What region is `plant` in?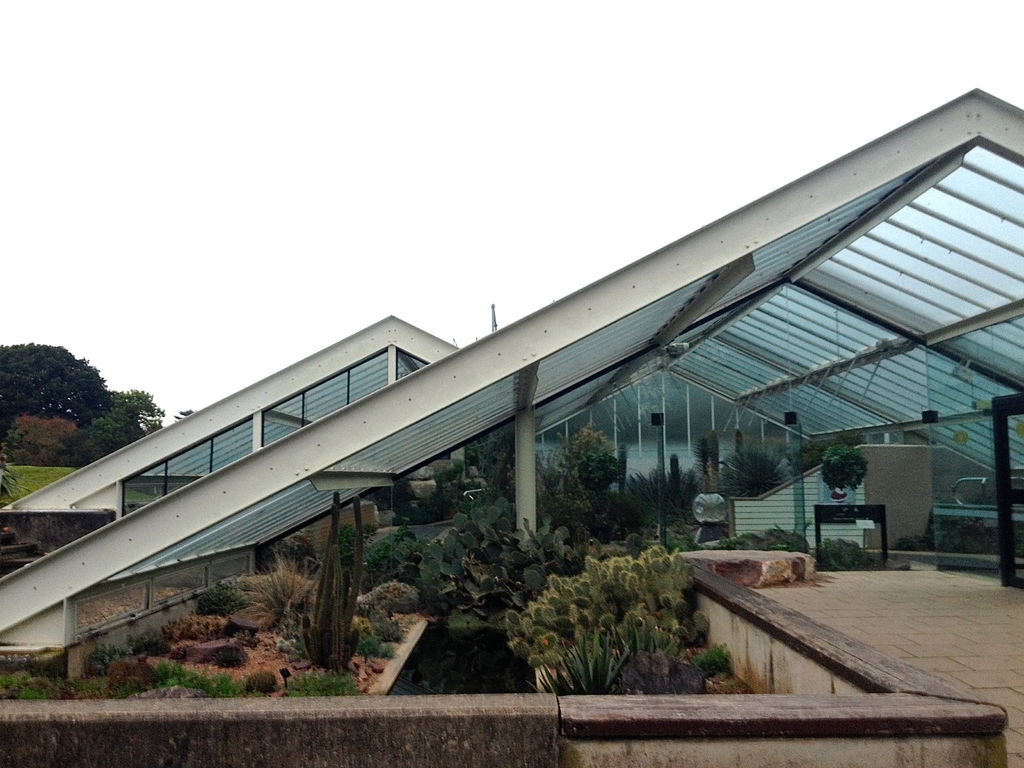
[0, 456, 80, 502].
